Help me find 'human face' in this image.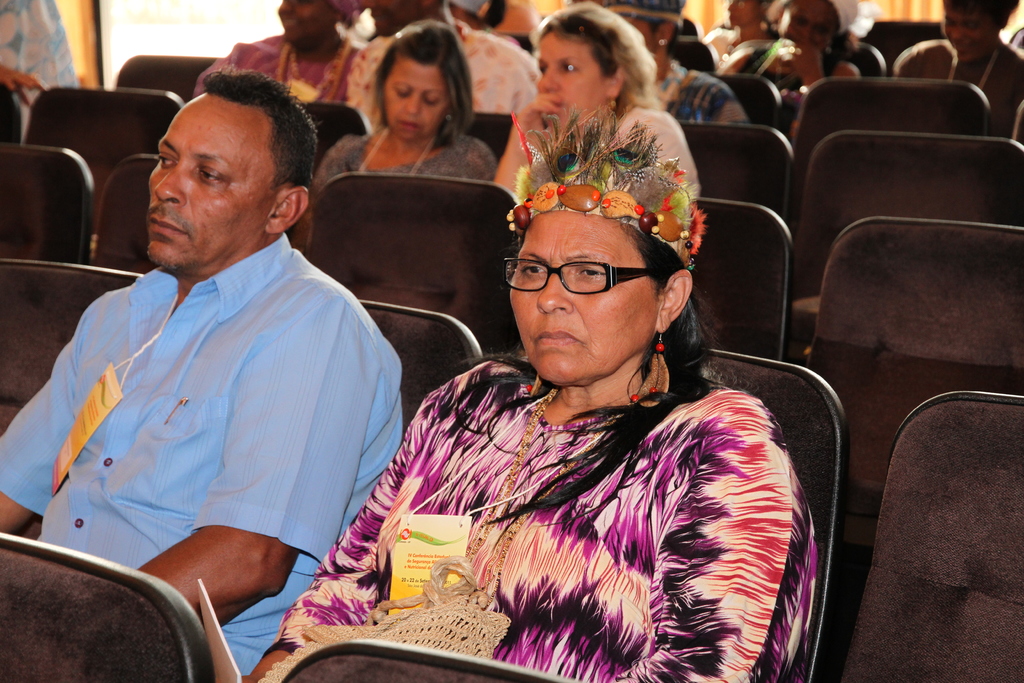
Found it: pyautogui.locateOnScreen(508, 214, 654, 383).
